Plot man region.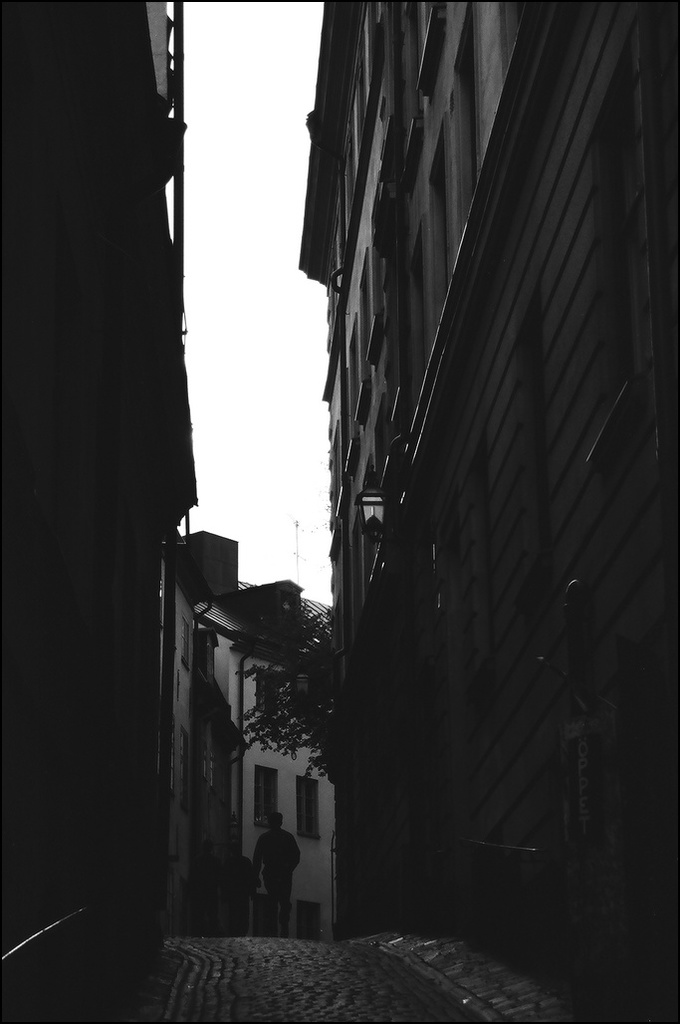
Plotted at 256, 811, 302, 938.
